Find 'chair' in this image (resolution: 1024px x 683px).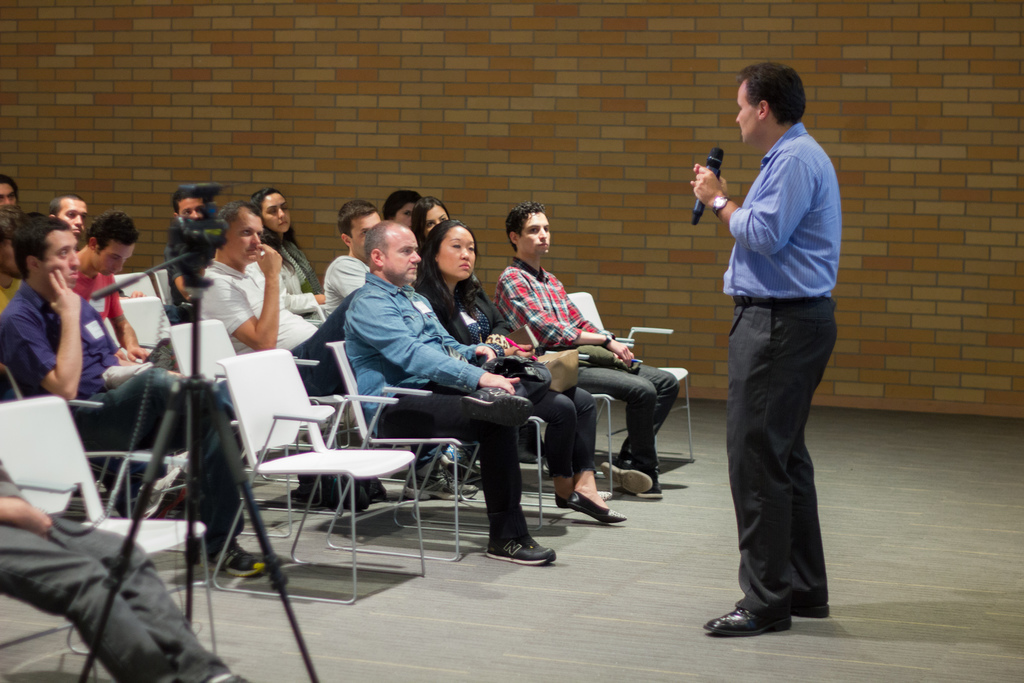
bbox=(326, 337, 476, 556).
